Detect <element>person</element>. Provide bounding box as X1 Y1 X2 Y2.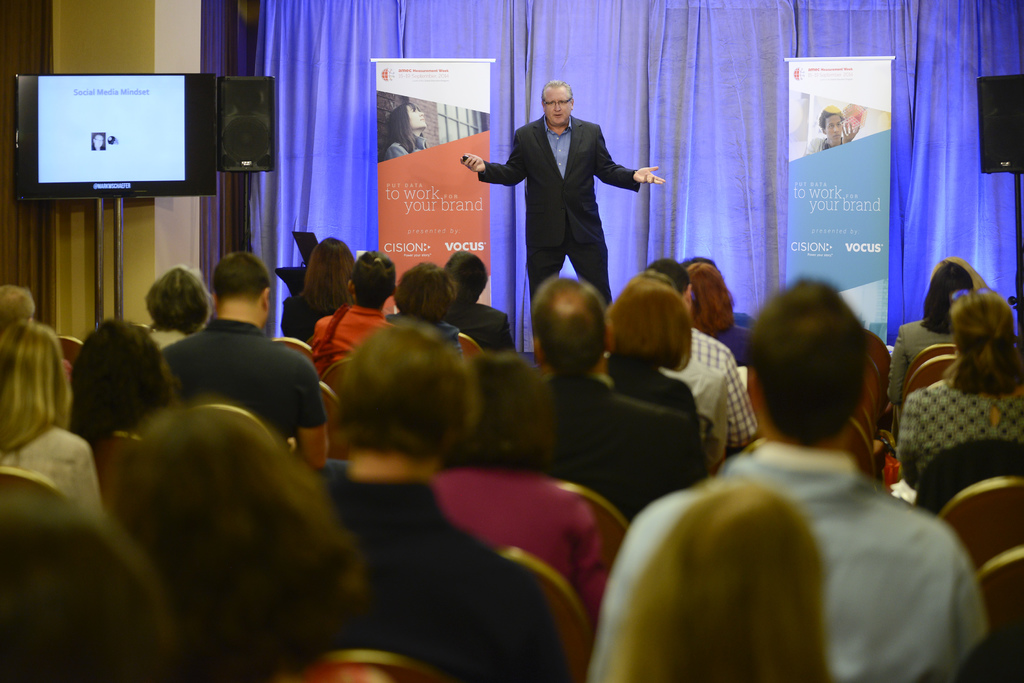
321 320 563 682.
